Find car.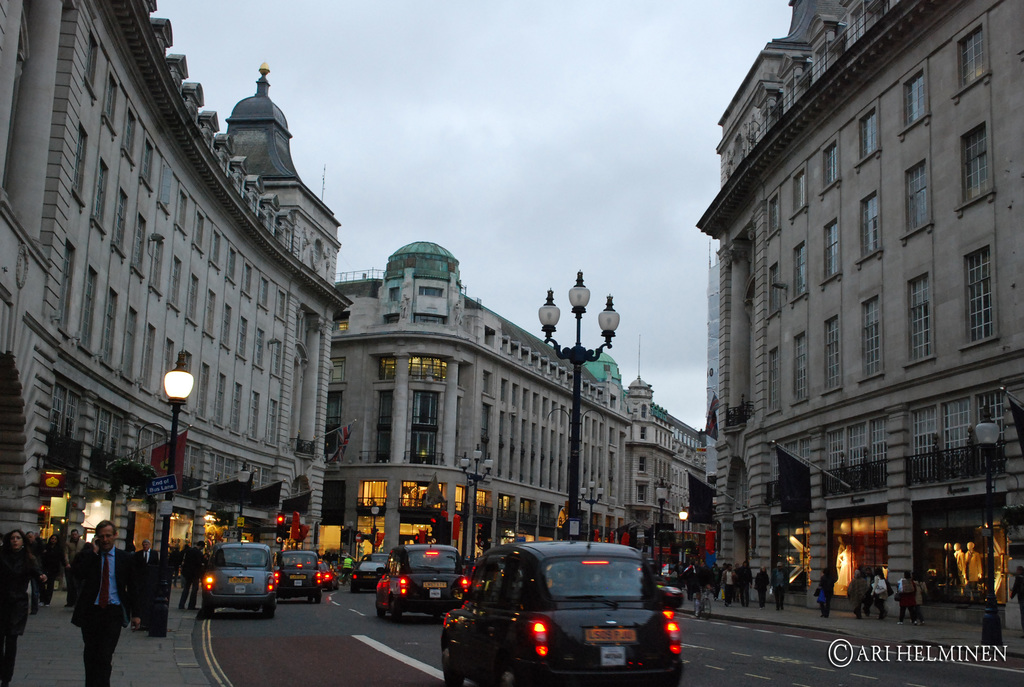
[341, 551, 395, 590].
